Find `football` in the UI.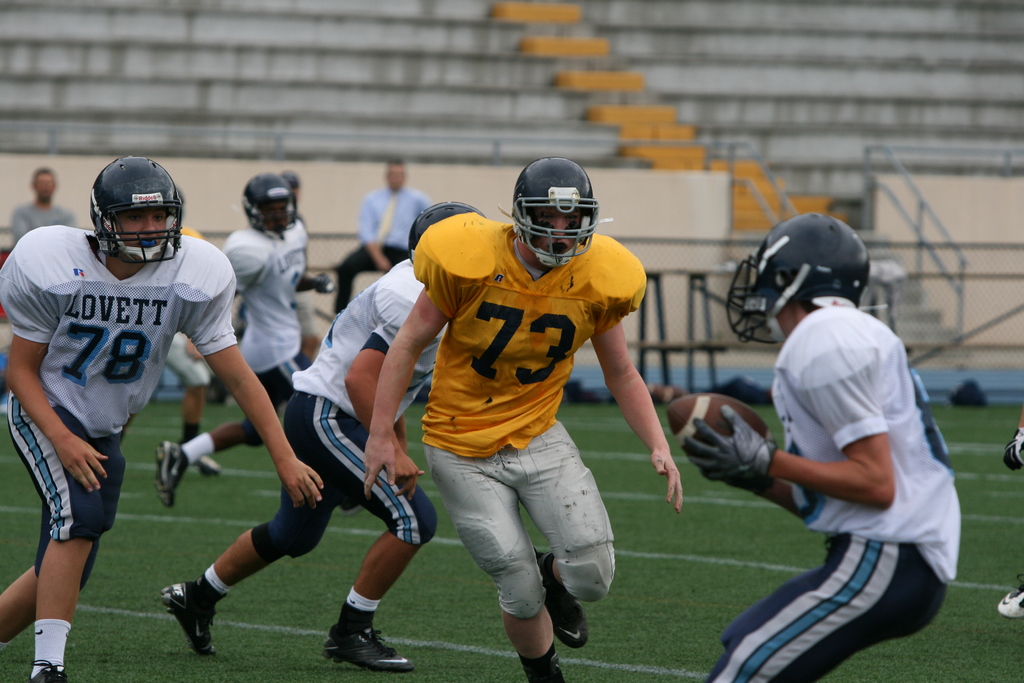
UI element at [x1=664, y1=391, x2=769, y2=441].
